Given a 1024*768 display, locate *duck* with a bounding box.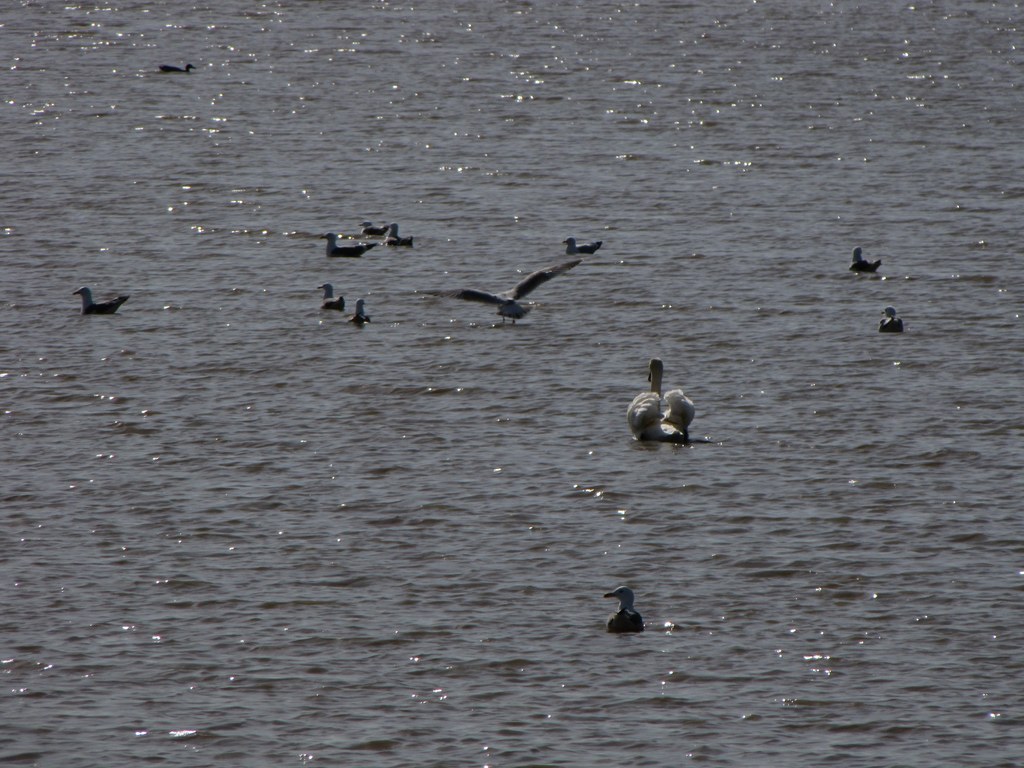
Located: bbox=[563, 236, 605, 257].
